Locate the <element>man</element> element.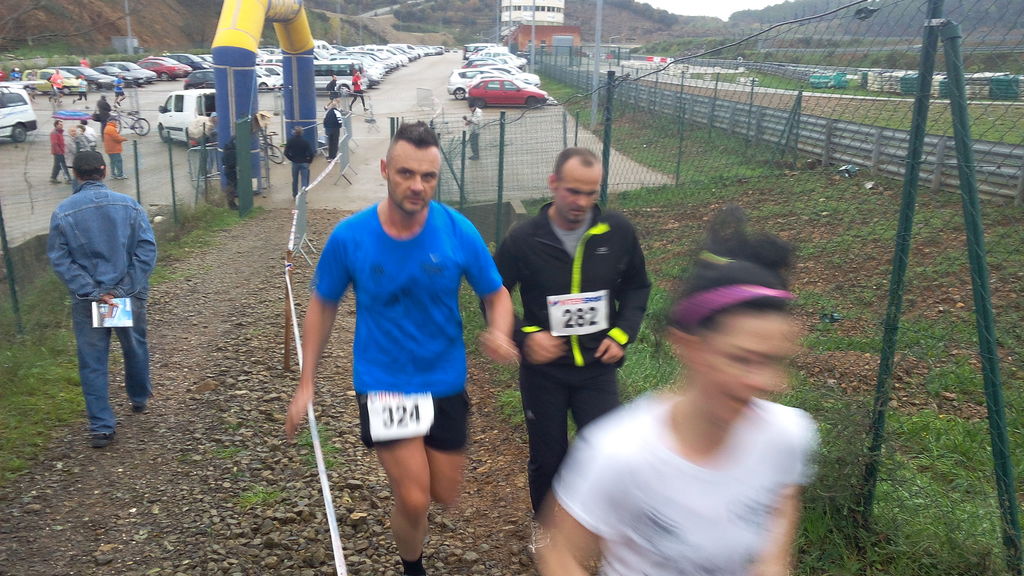
Element bbox: bbox(105, 115, 129, 172).
